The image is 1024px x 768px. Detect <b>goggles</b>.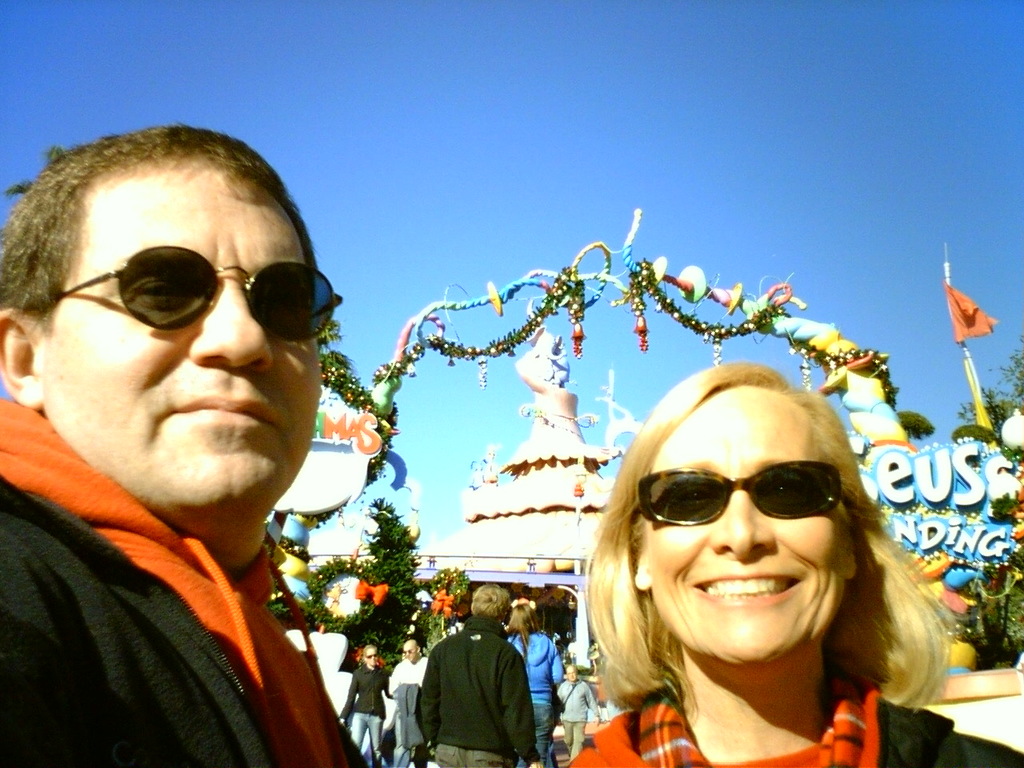
Detection: [399,645,418,655].
